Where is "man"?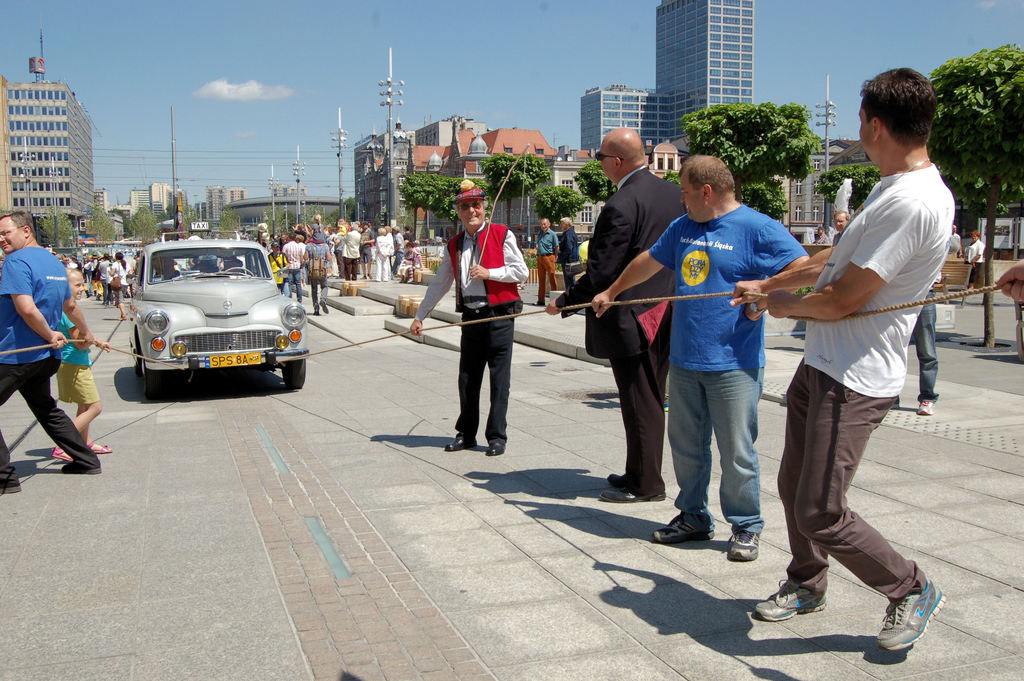
rect(829, 208, 849, 245).
